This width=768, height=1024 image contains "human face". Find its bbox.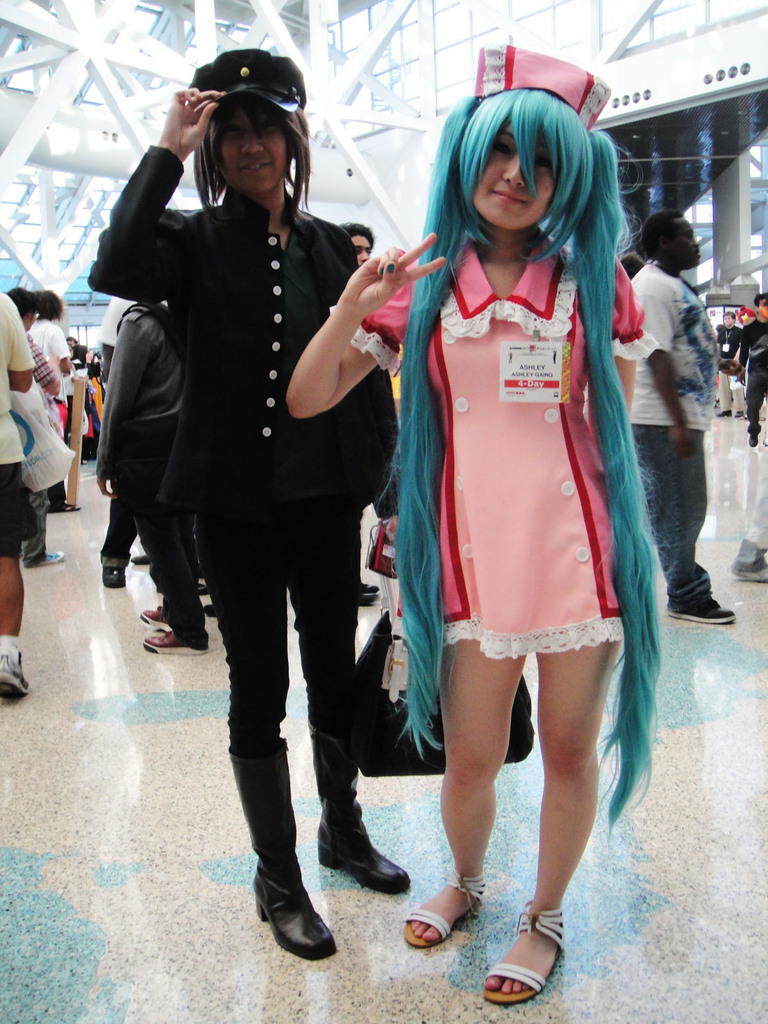
bbox=(668, 207, 704, 267).
